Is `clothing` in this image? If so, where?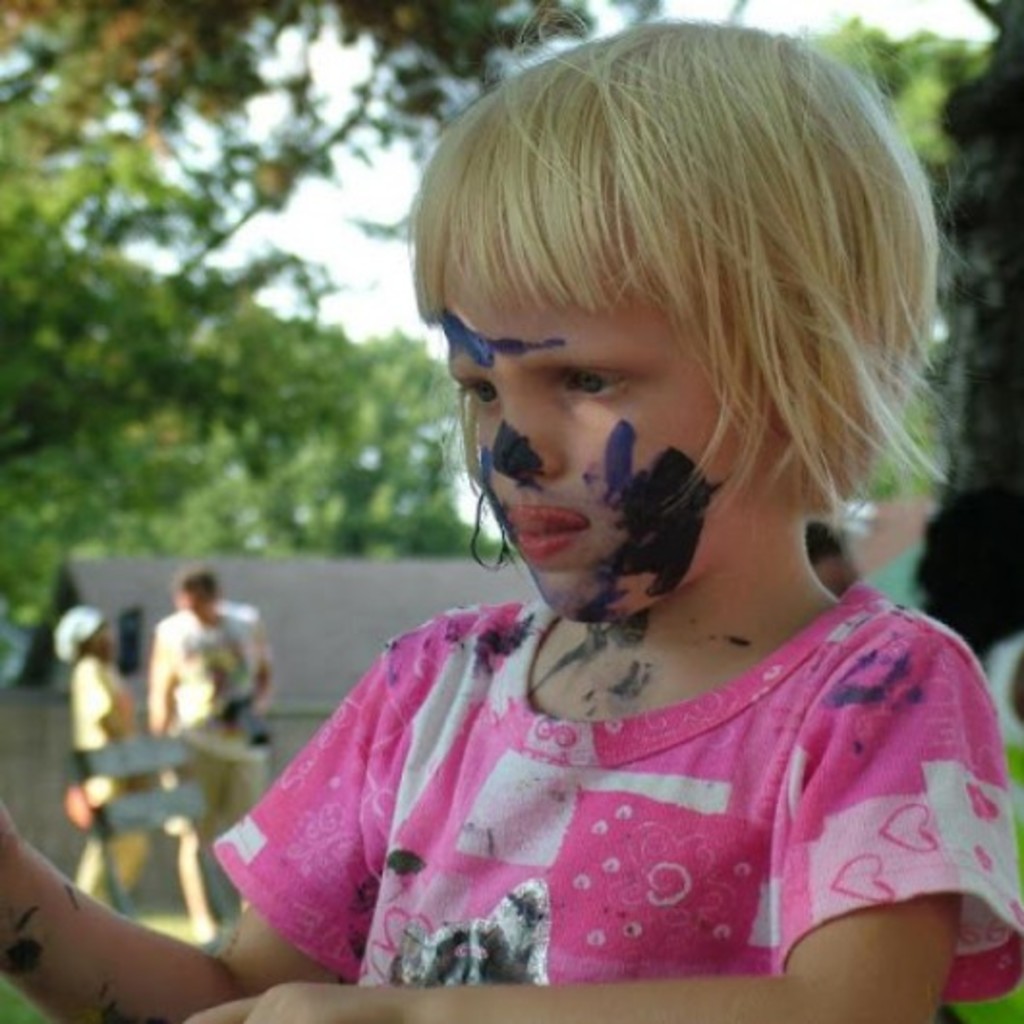
Yes, at <region>209, 526, 1016, 991</region>.
